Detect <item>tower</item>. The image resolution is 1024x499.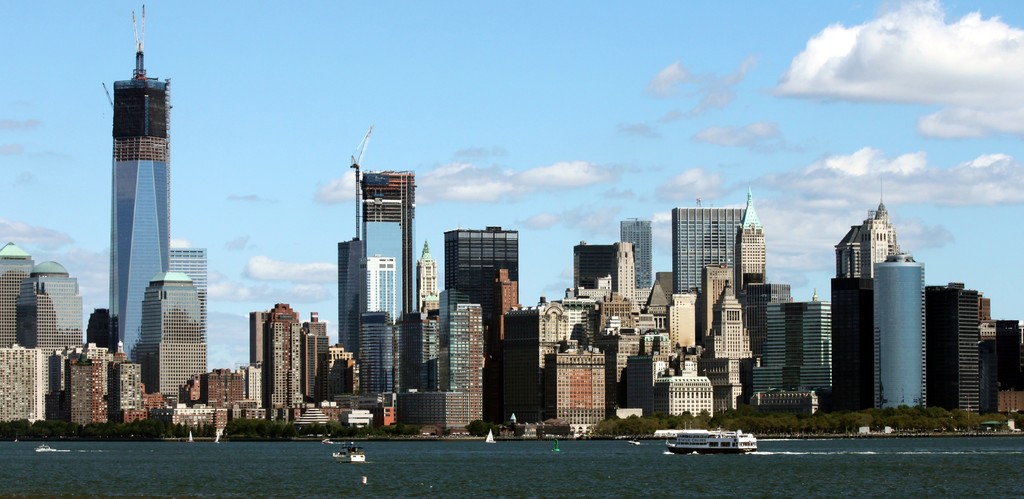
{"x1": 739, "y1": 193, "x2": 775, "y2": 295}.
